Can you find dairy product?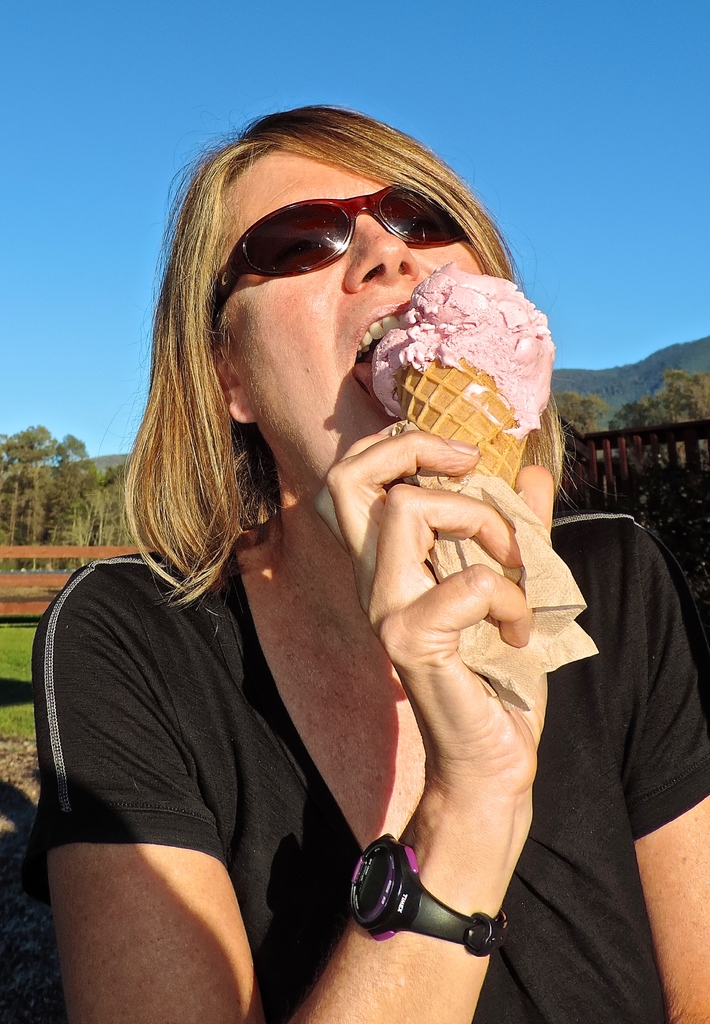
Yes, bounding box: box(382, 255, 556, 423).
